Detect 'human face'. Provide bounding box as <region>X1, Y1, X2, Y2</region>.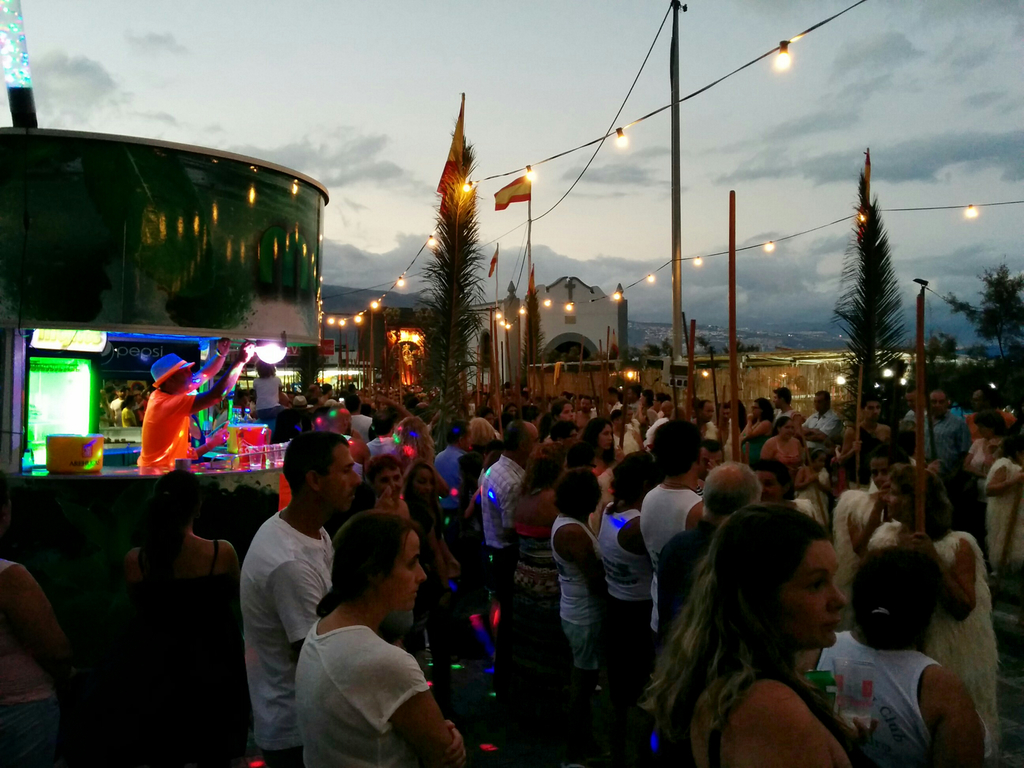
<region>413, 468, 433, 501</region>.
